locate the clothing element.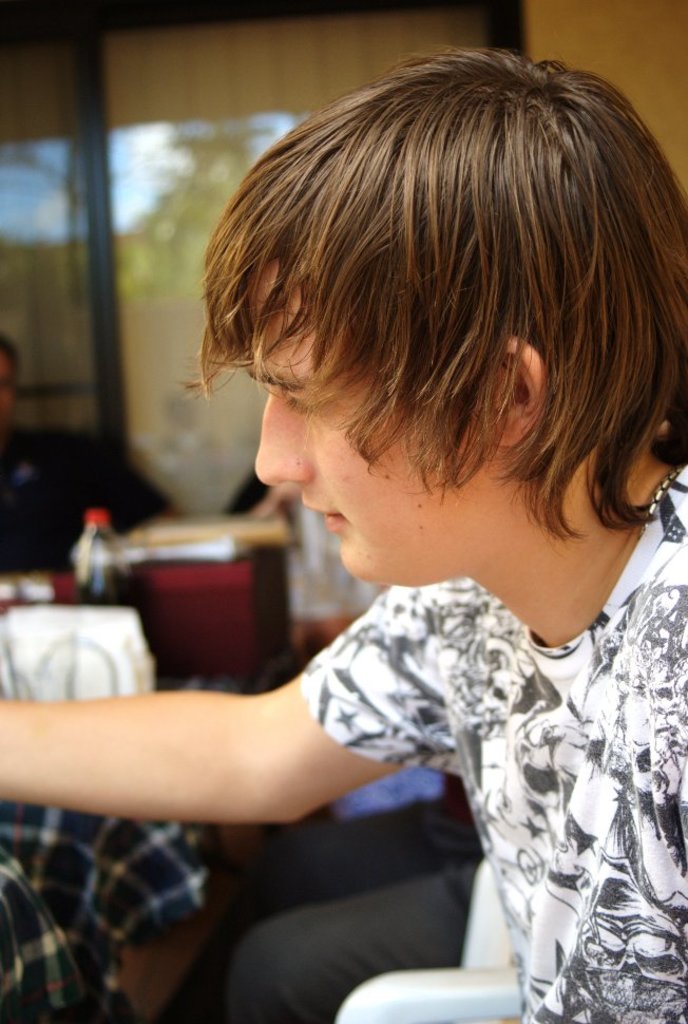
Element bbox: <bbox>0, 419, 171, 577</bbox>.
